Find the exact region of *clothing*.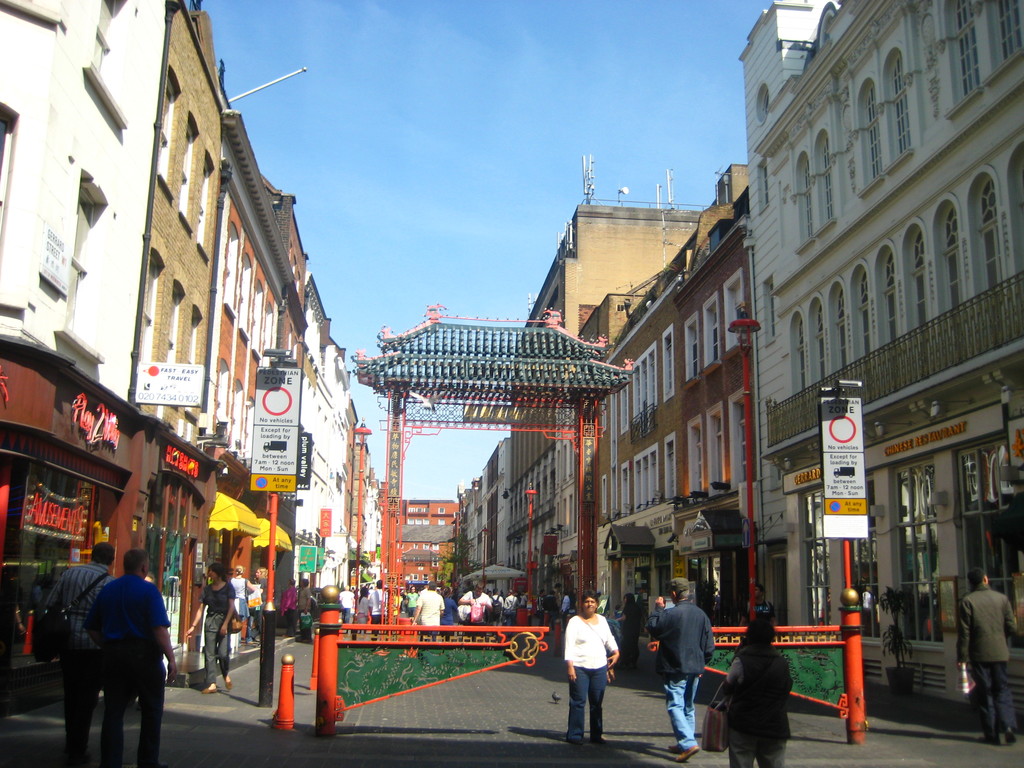
Exact region: [left=340, top=589, right=351, bottom=628].
